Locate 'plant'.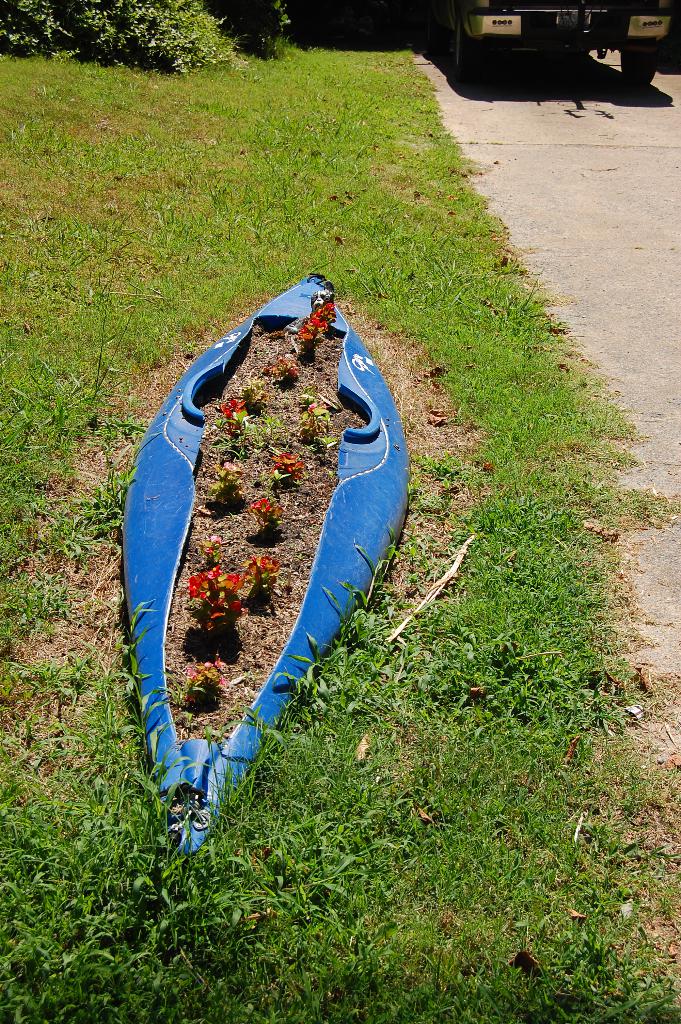
Bounding box: <region>296, 299, 336, 348</region>.
